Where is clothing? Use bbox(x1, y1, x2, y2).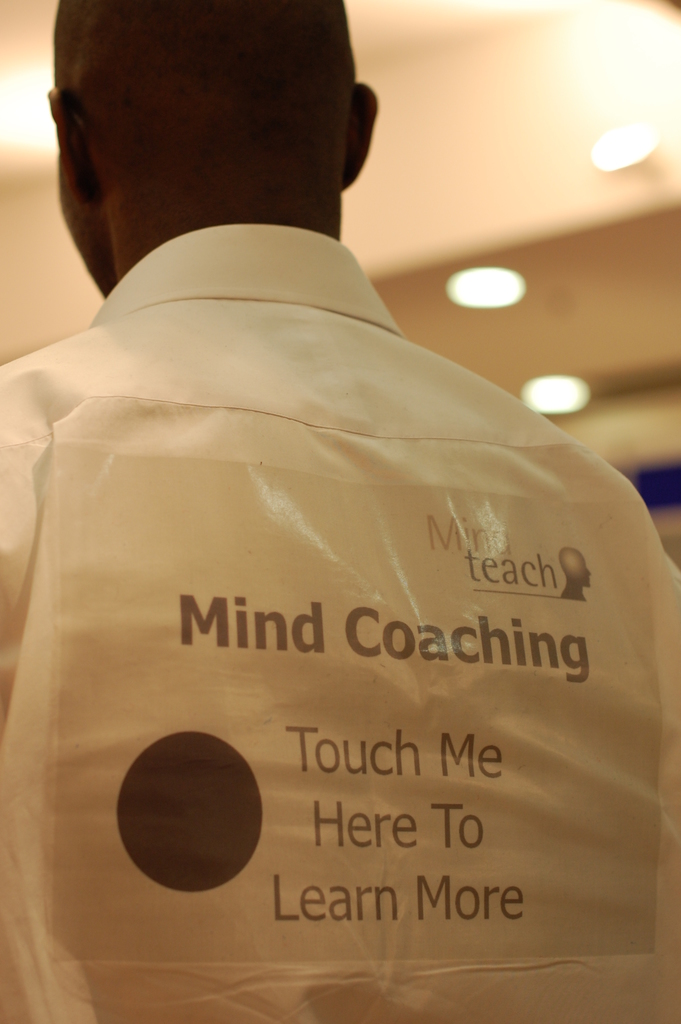
bbox(0, 120, 653, 984).
